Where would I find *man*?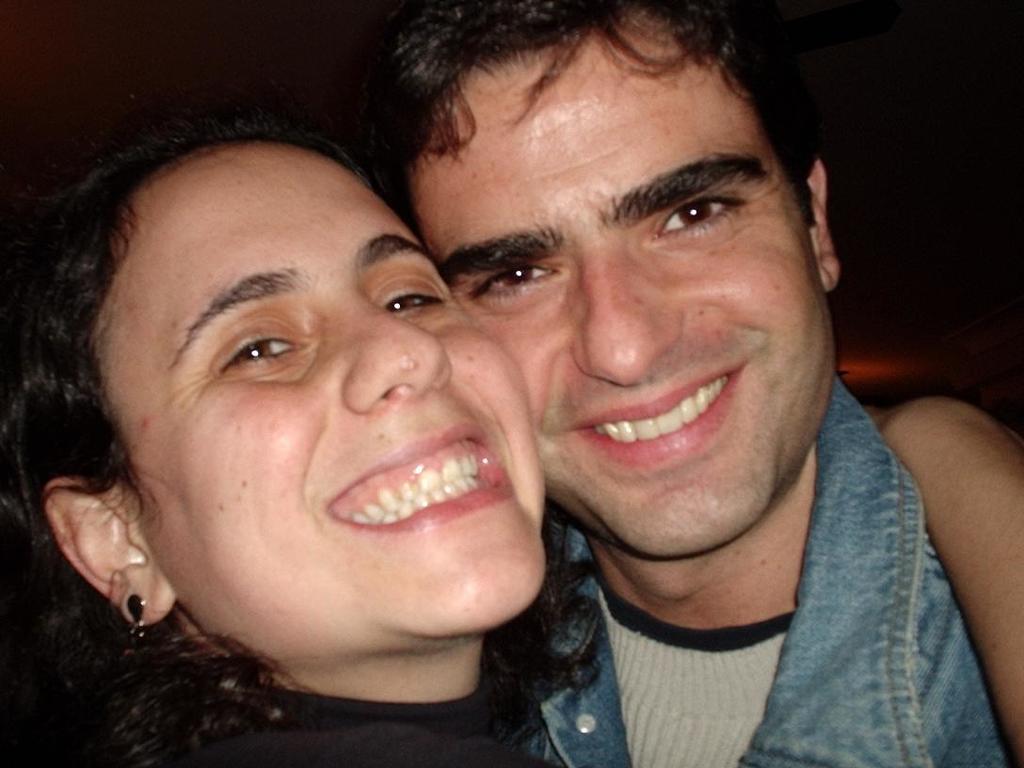
At detection(340, 0, 1023, 767).
